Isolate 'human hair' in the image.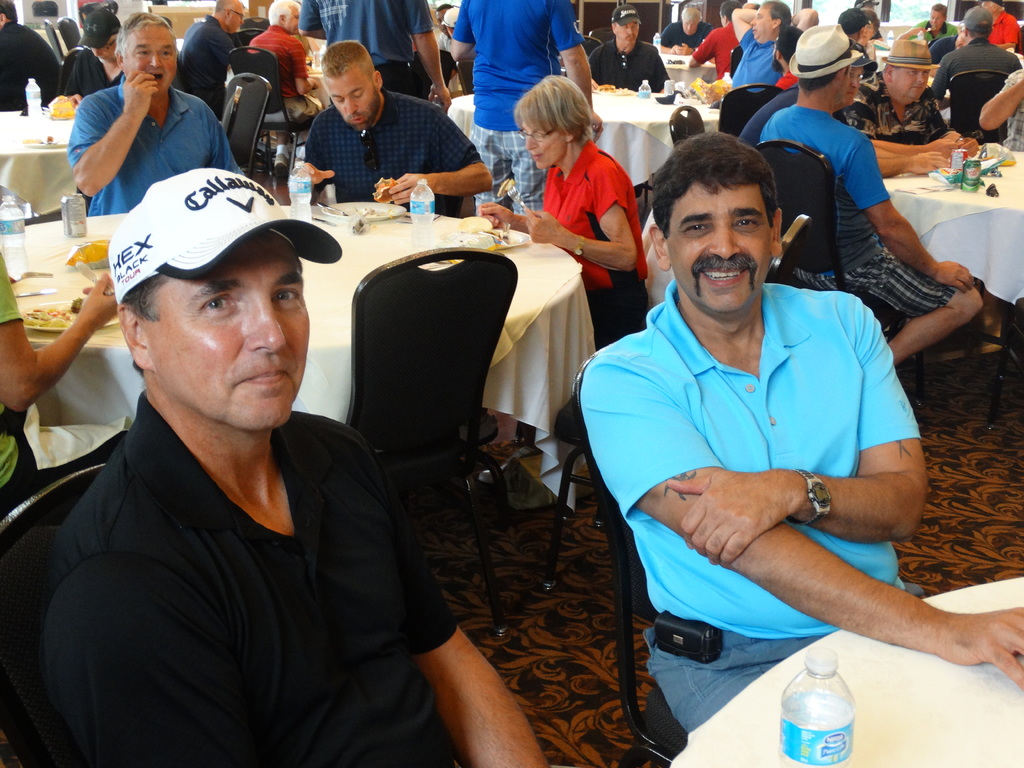
Isolated region: (660,135,787,259).
